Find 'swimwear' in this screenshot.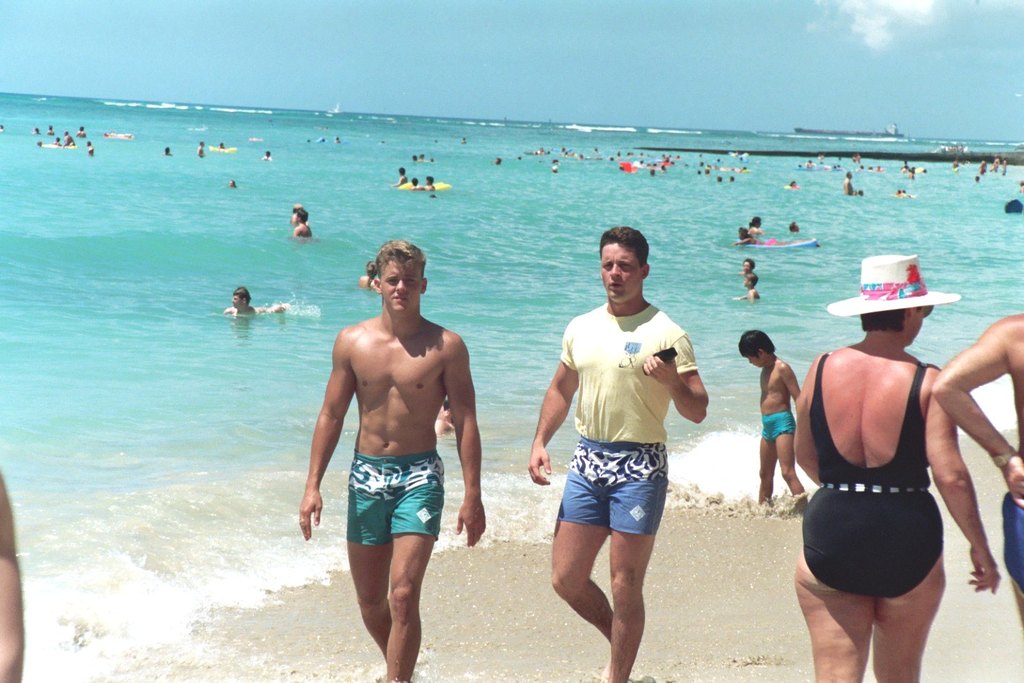
The bounding box for 'swimwear' is BBox(559, 301, 703, 542).
